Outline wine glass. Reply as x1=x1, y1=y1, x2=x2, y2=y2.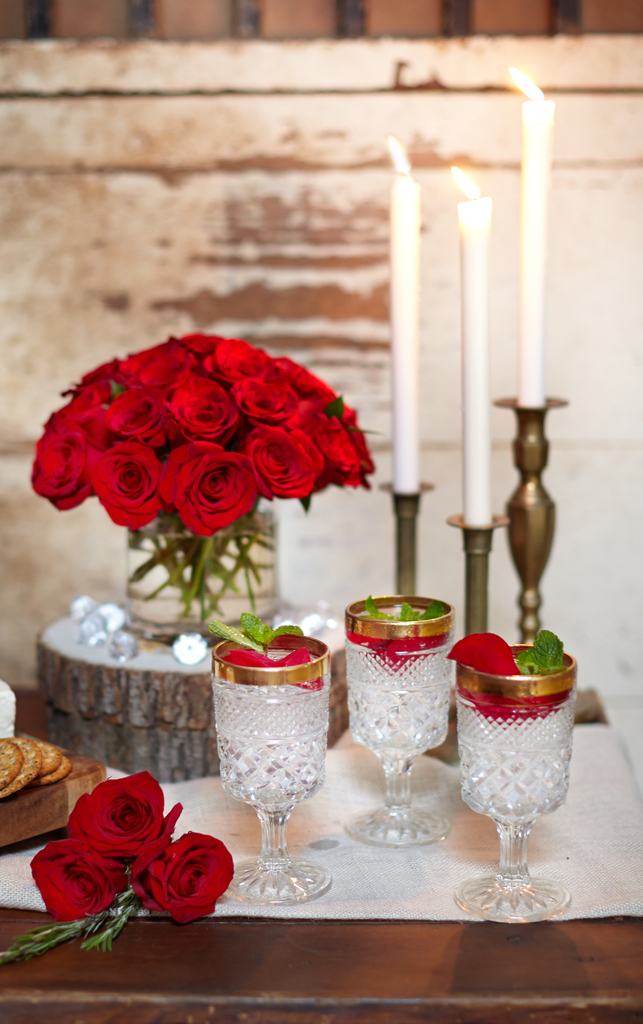
x1=346, y1=594, x2=453, y2=848.
